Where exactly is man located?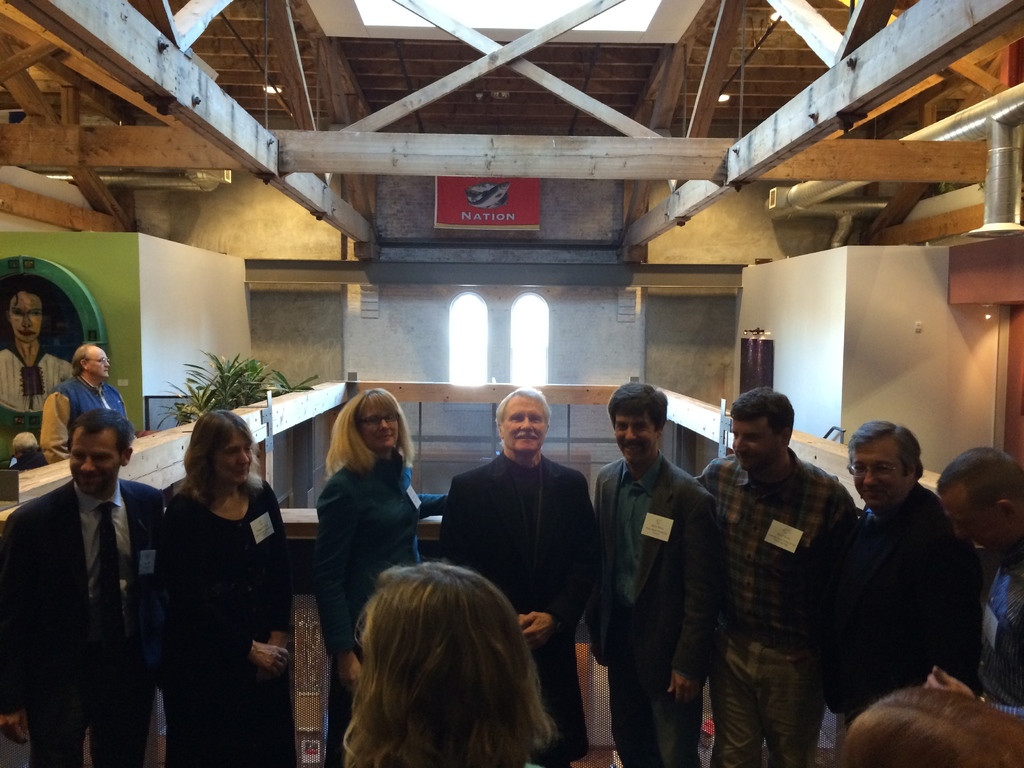
Its bounding box is left=40, top=341, right=134, bottom=463.
